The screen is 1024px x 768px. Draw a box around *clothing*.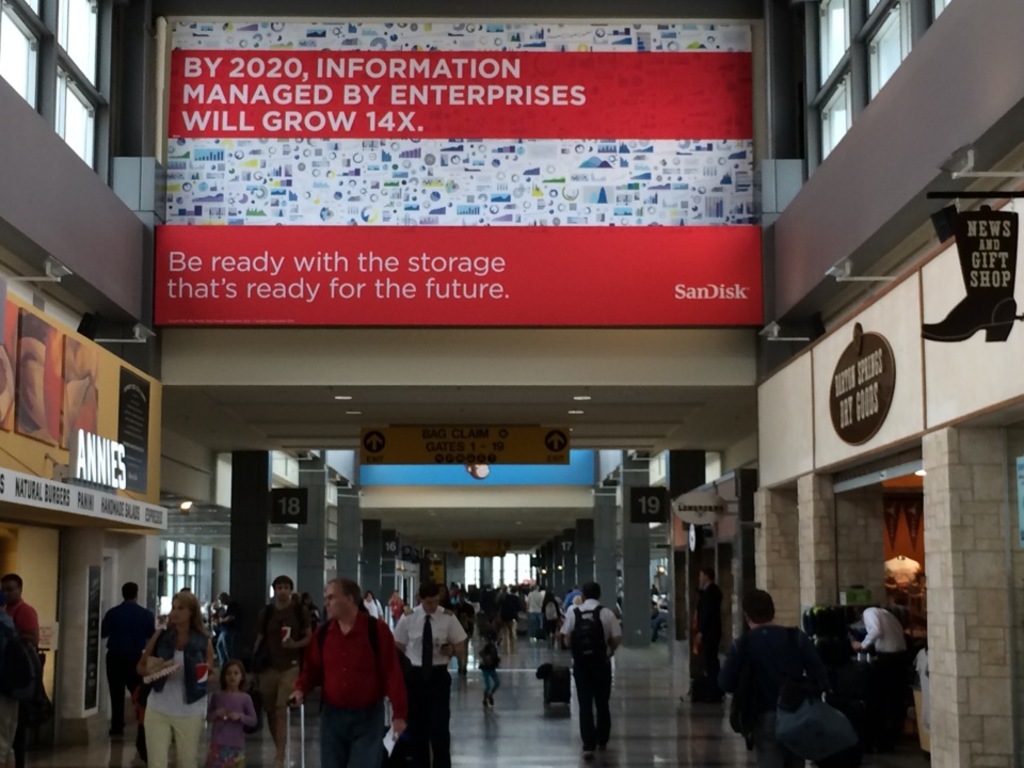
select_region(146, 614, 210, 767).
